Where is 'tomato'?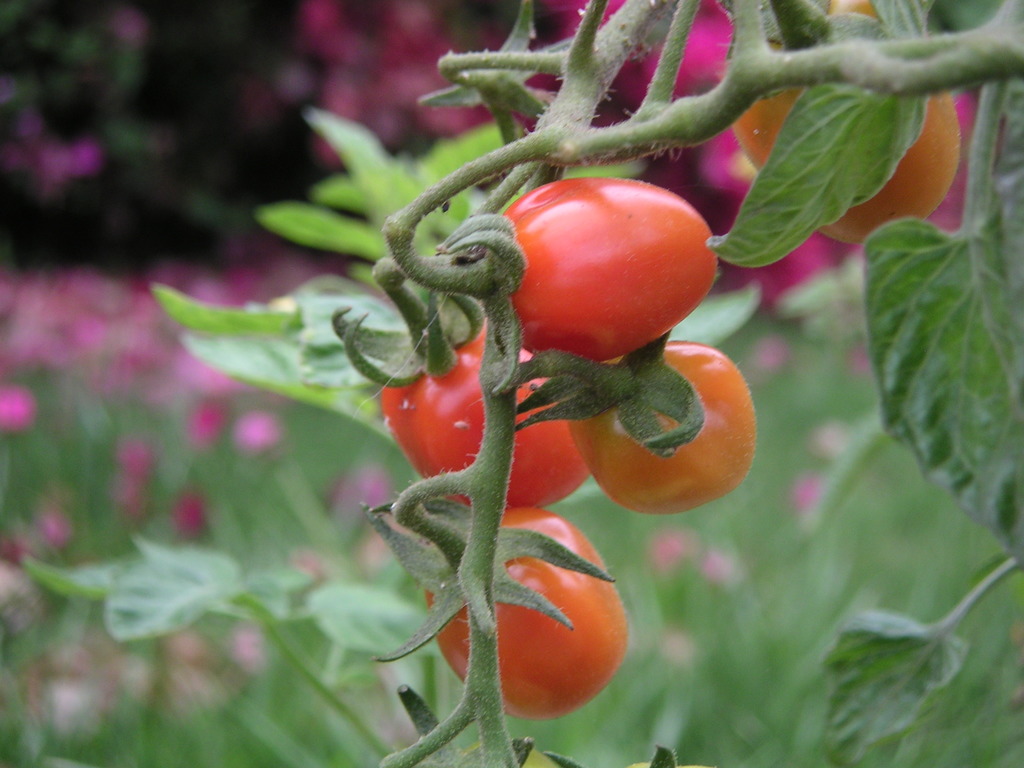
box=[382, 315, 603, 516].
